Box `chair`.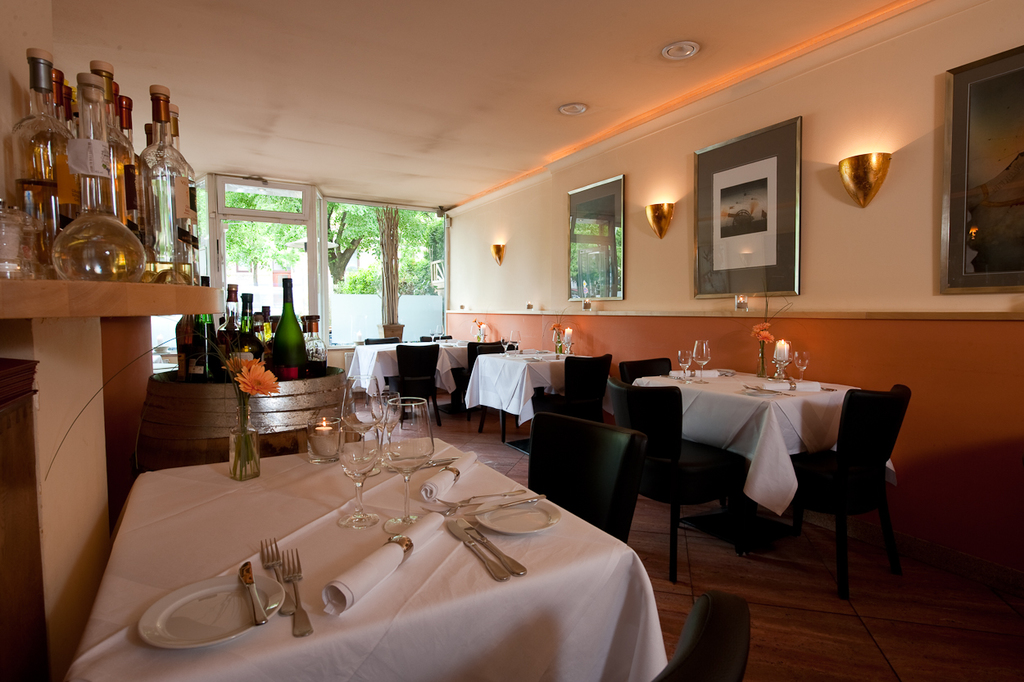
(647, 589, 752, 681).
